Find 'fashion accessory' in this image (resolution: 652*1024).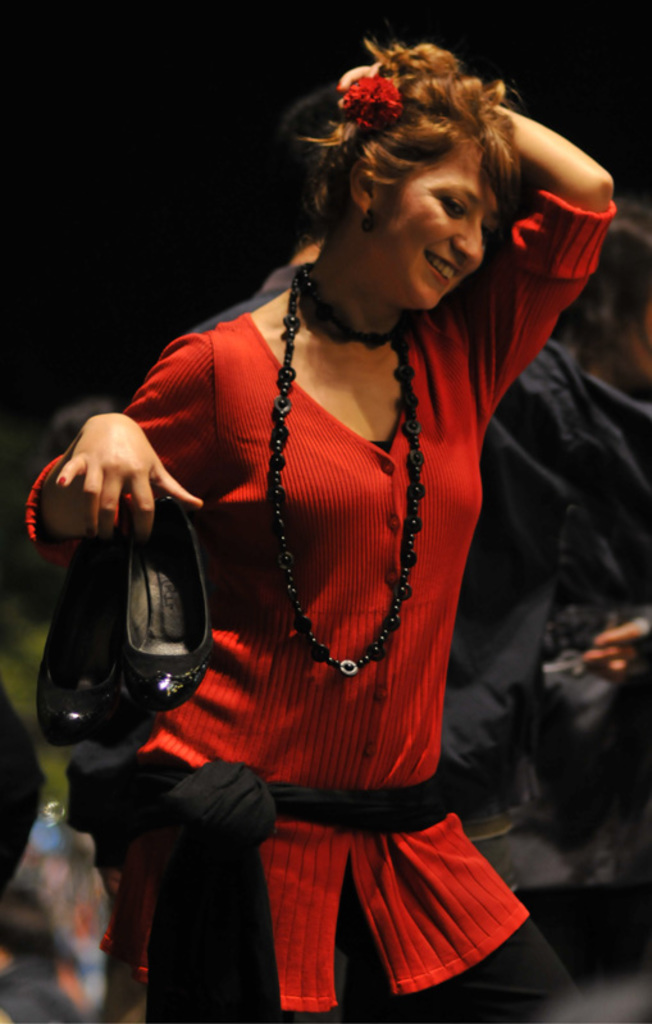
{"left": 122, "top": 494, "right": 215, "bottom": 713}.
